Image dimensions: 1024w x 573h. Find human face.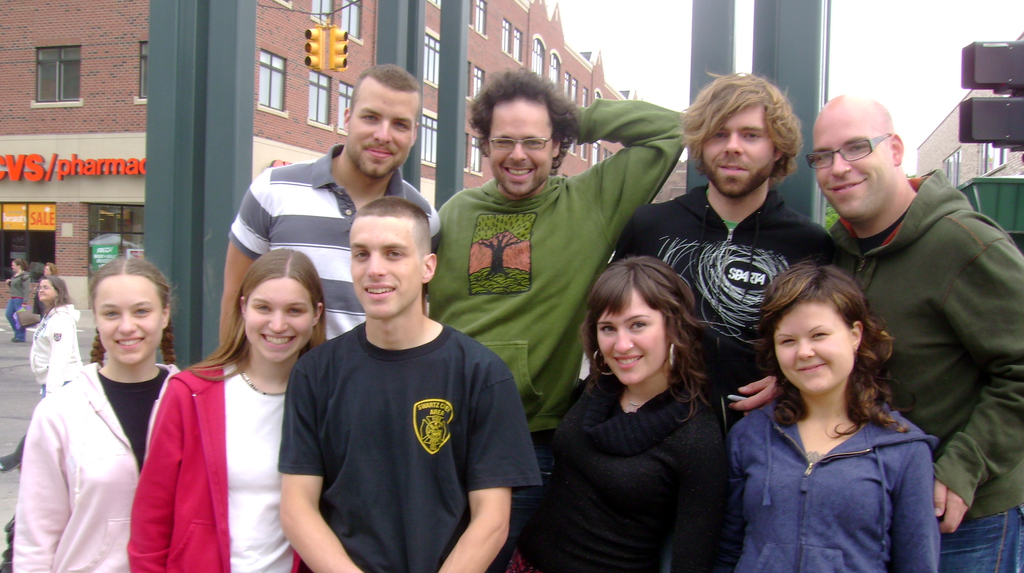
locate(246, 276, 316, 362).
